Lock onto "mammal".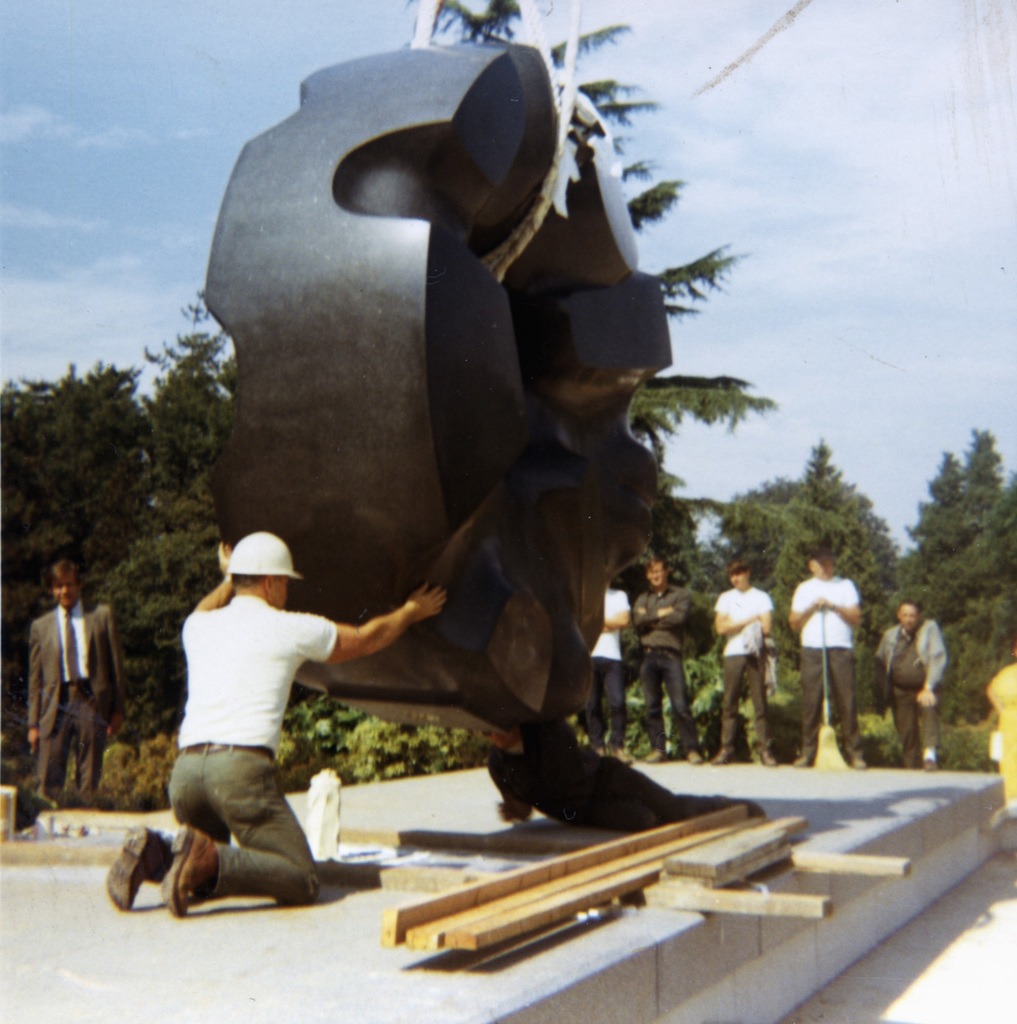
Locked: crop(873, 596, 948, 765).
